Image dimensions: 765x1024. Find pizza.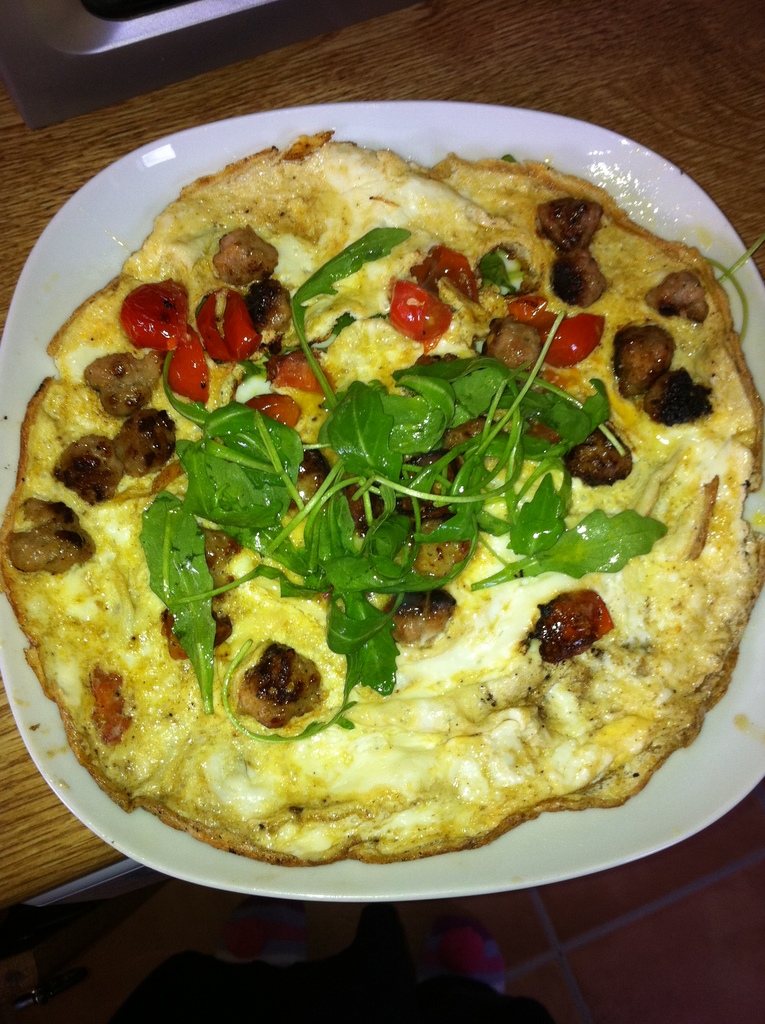
(x1=0, y1=129, x2=764, y2=860).
